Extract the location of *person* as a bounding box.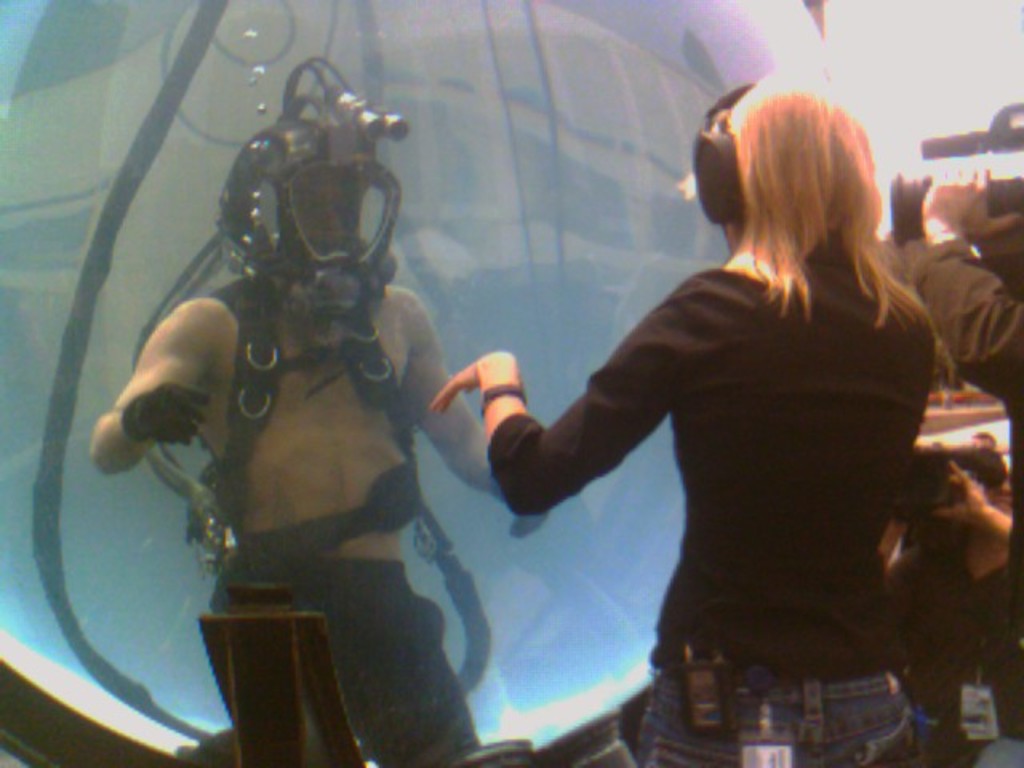
{"left": 885, "top": 454, "right": 1019, "bottom": 765}.
